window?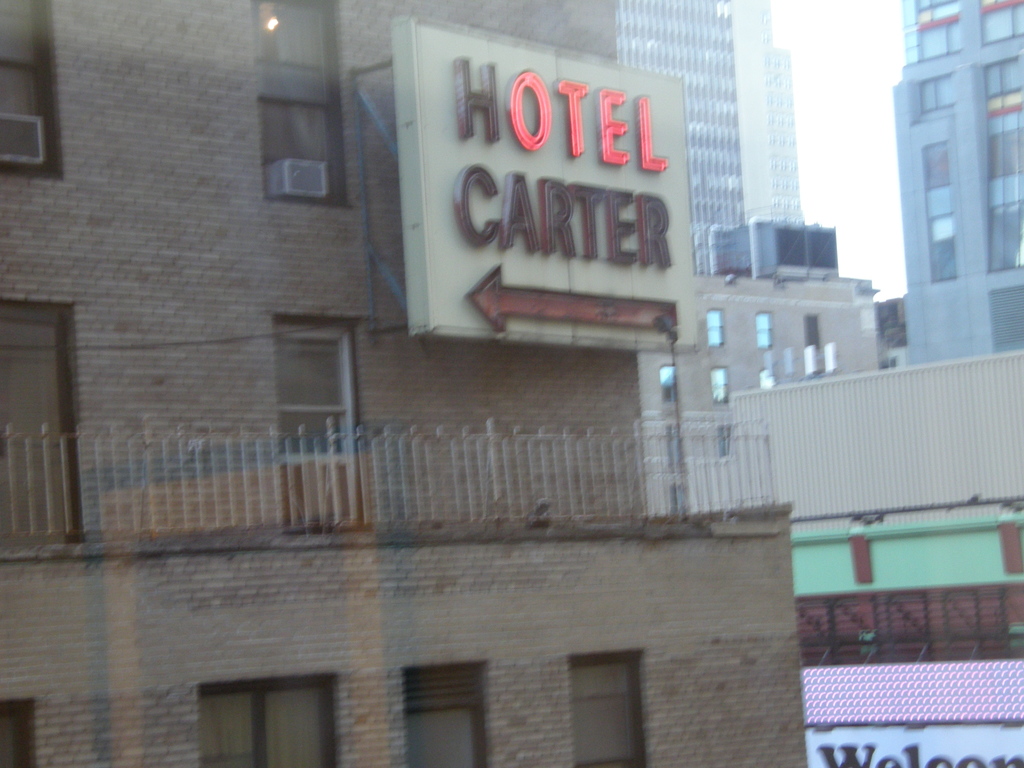
select_region(660, 365, 676, 404)
